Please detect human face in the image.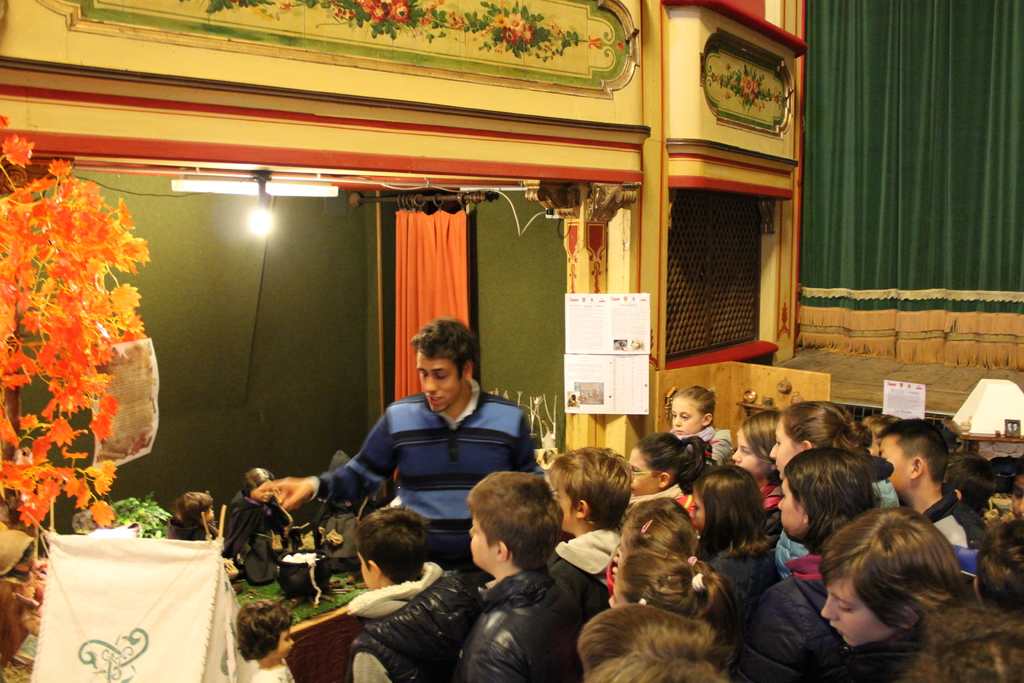
[469,515,498,565].
